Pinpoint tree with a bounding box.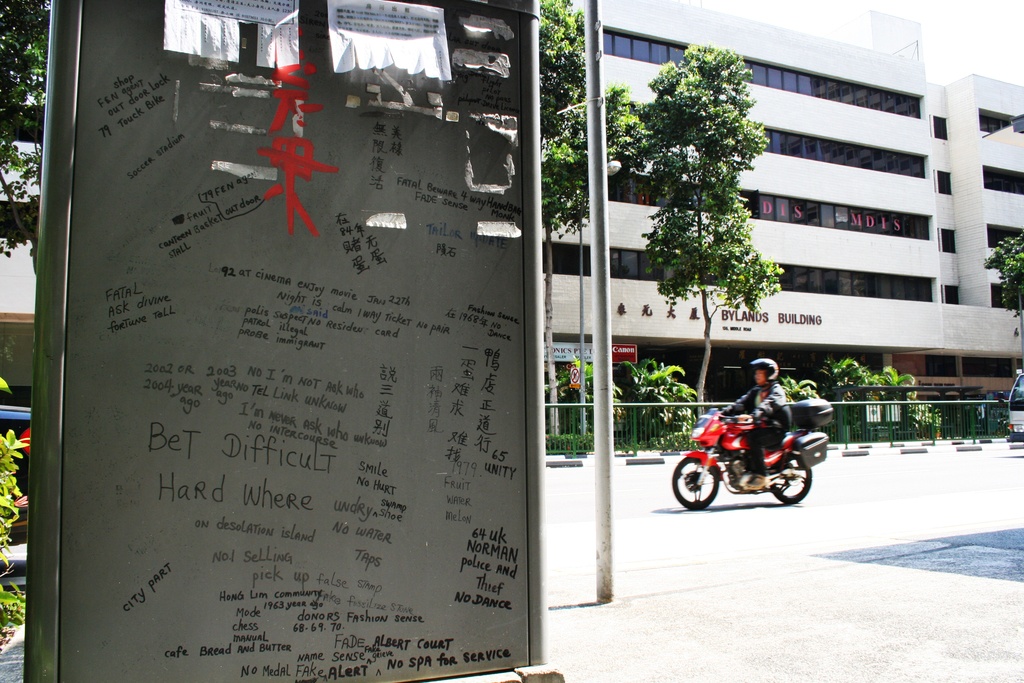
0, 0, 49, 431.
